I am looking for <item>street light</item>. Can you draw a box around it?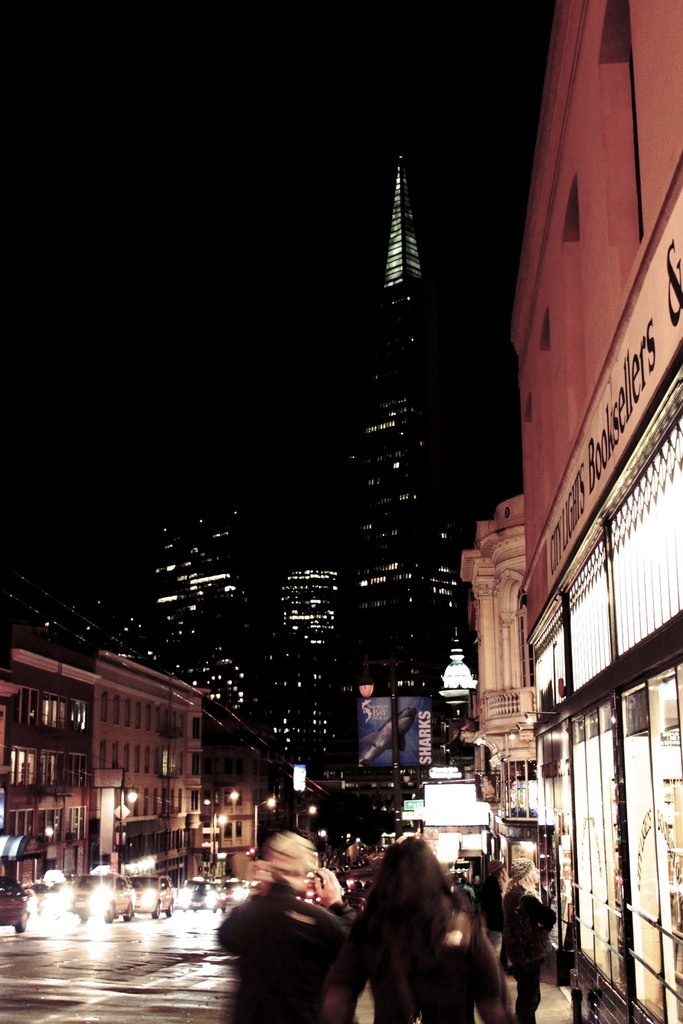
Sure, the bounding box is {"x1": 87, "y1": 770, "x2": 136, "y2": 875}.
